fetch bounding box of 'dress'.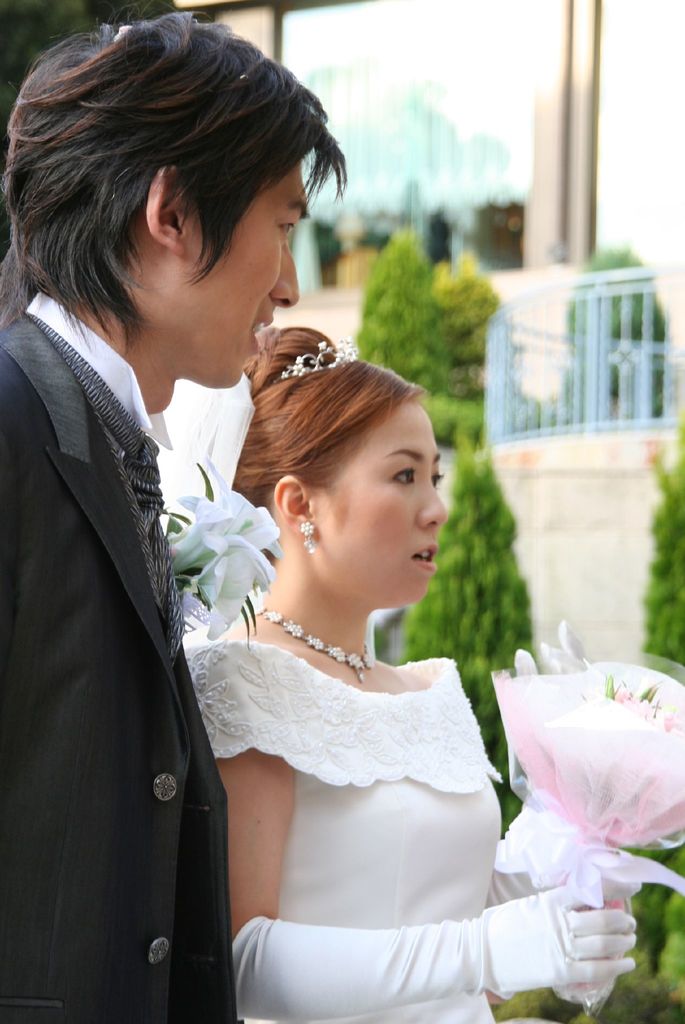
Bbox: {"x1": 186, "y1": 644, "x2": 634, "y2": 1023}.
